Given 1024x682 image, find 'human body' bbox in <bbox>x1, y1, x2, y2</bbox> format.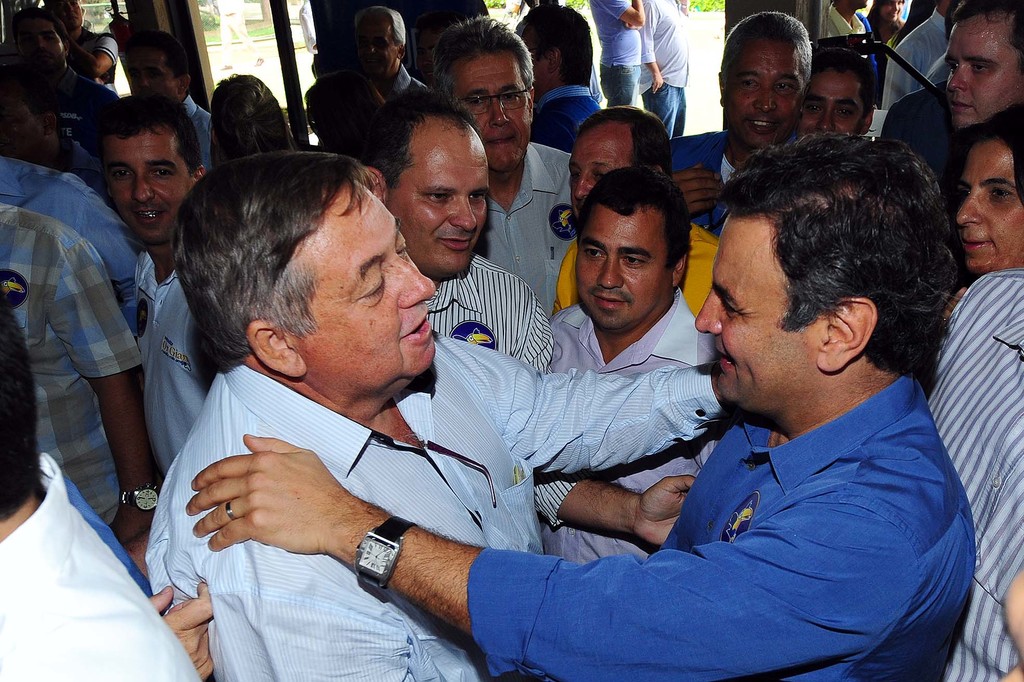
<bbox>300, 1, 317, 79</bbox>.
